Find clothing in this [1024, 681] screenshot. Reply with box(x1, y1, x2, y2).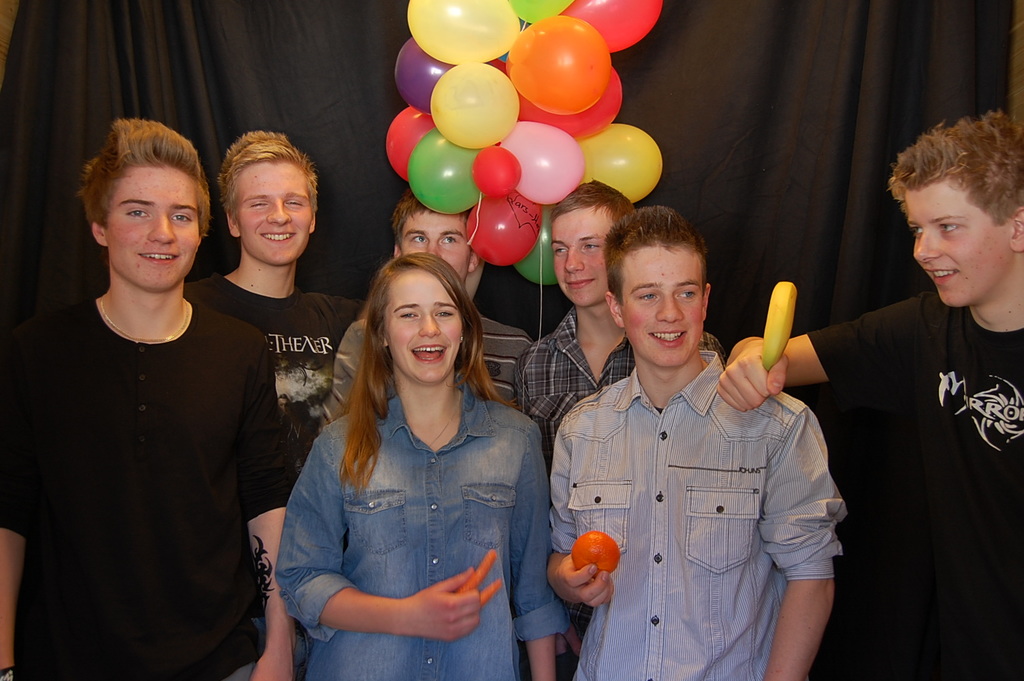
box(182, 270, 366, 680).
